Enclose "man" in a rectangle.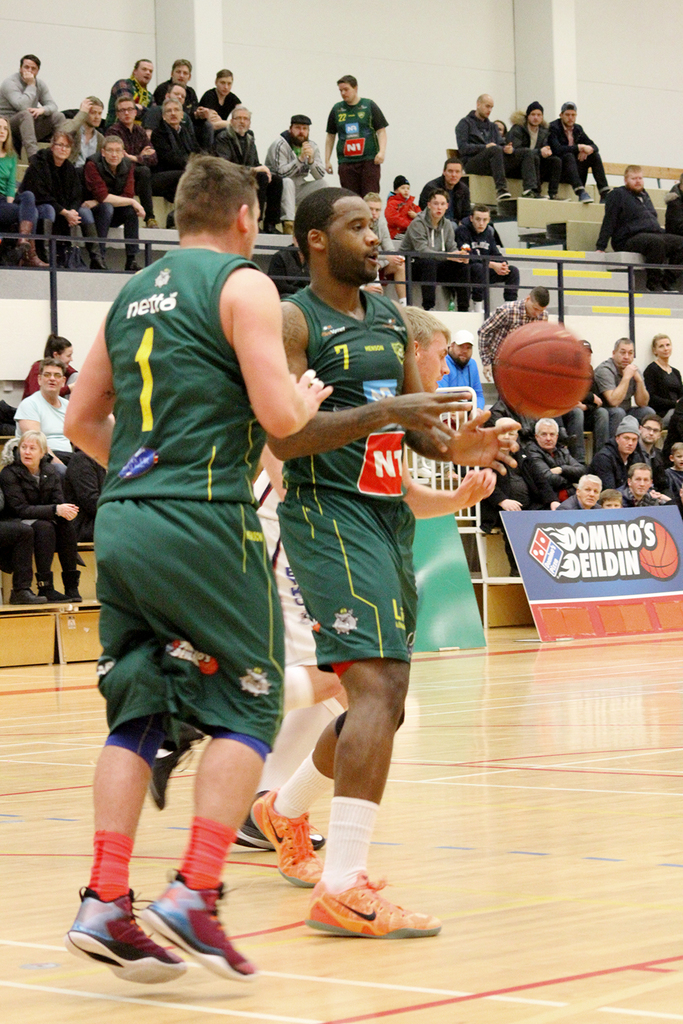
<region>507, 98, 555, 194</region>.
